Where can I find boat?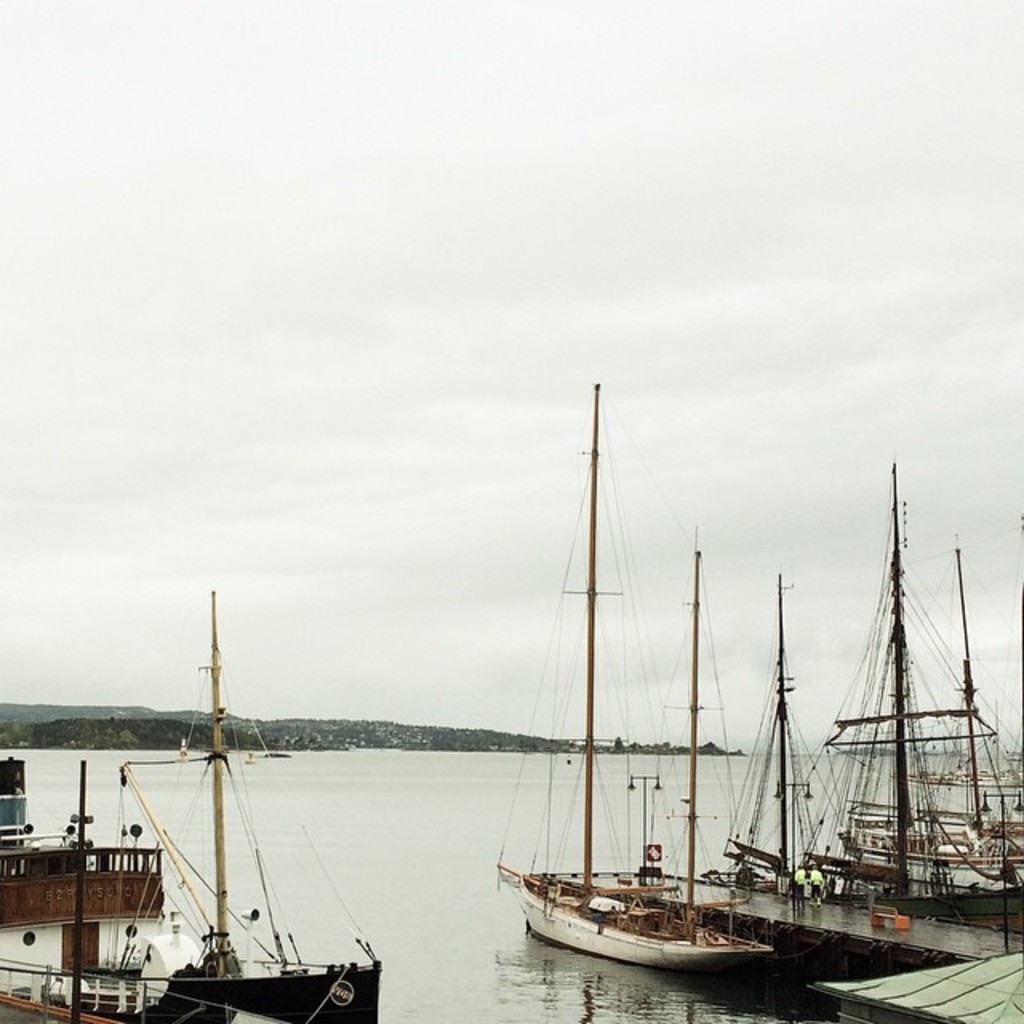
You can find it at region(694, 454, 1022, 949).
